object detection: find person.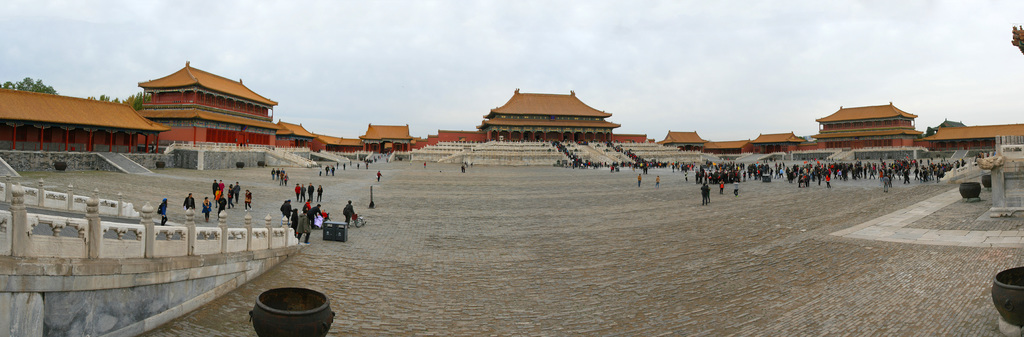
left=269, top=168, right=290, bottom=184.
